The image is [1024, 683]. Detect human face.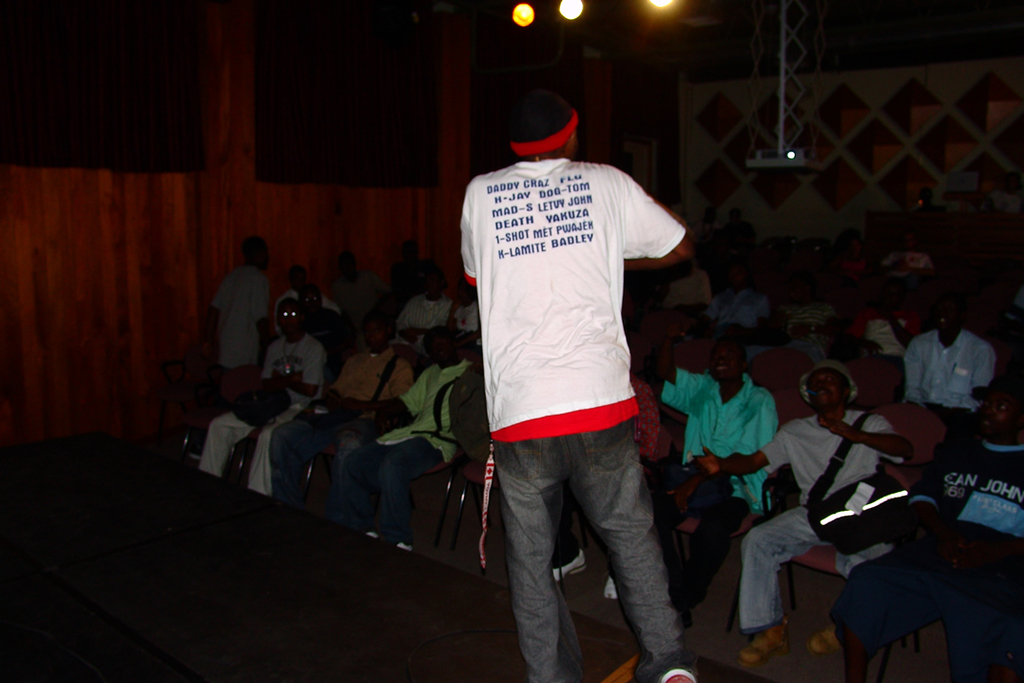
Detection: box(280, 301, 301, 327).
